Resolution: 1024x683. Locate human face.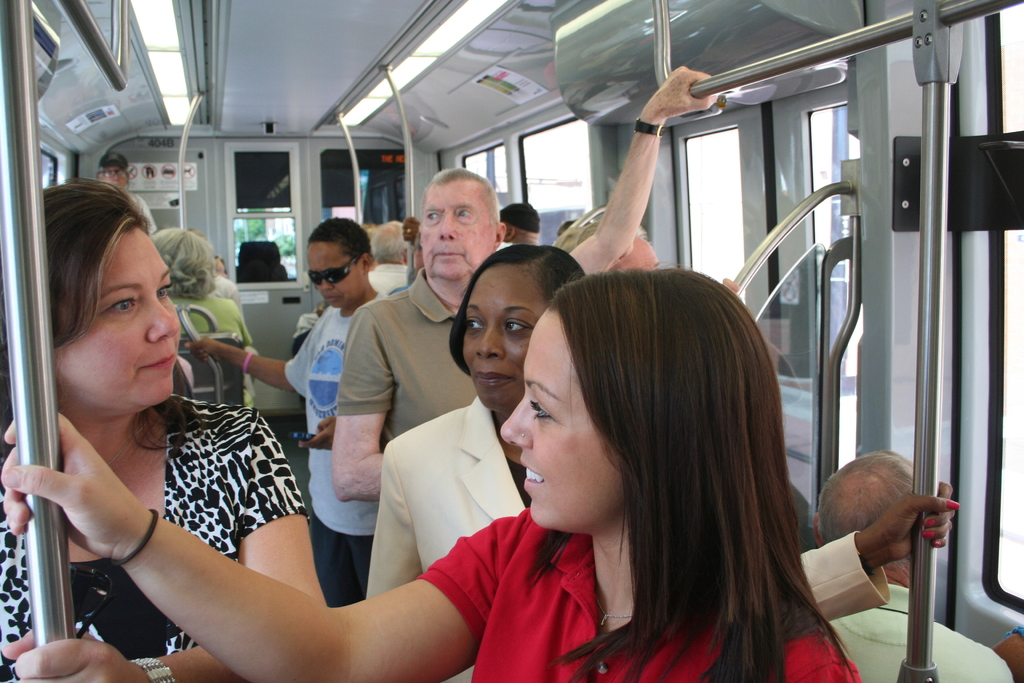
55:229:180:407.
